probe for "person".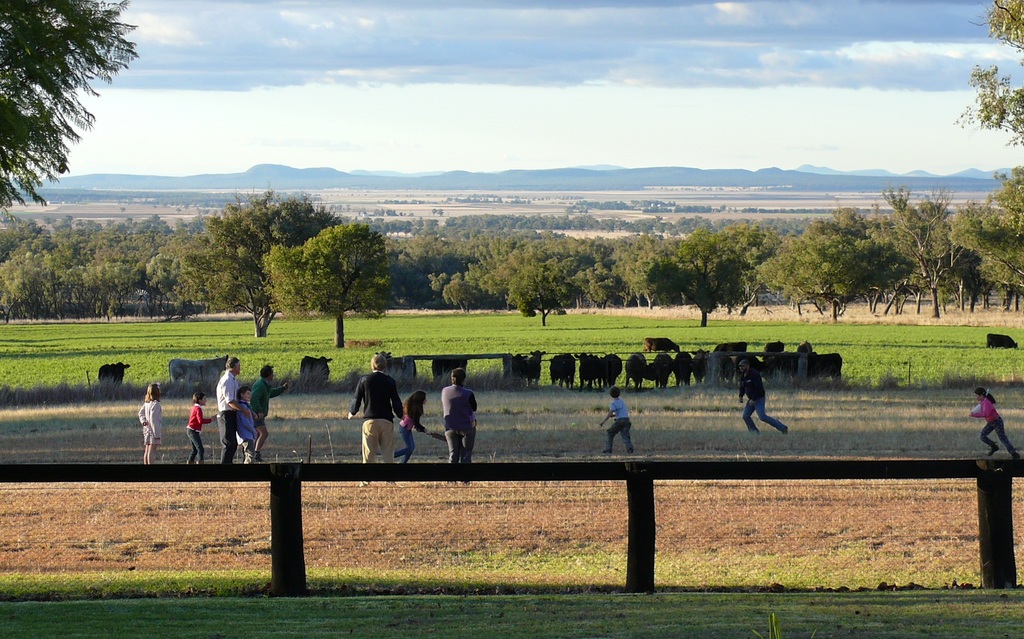
Probe result: <box>390,394,439,466</box>.
